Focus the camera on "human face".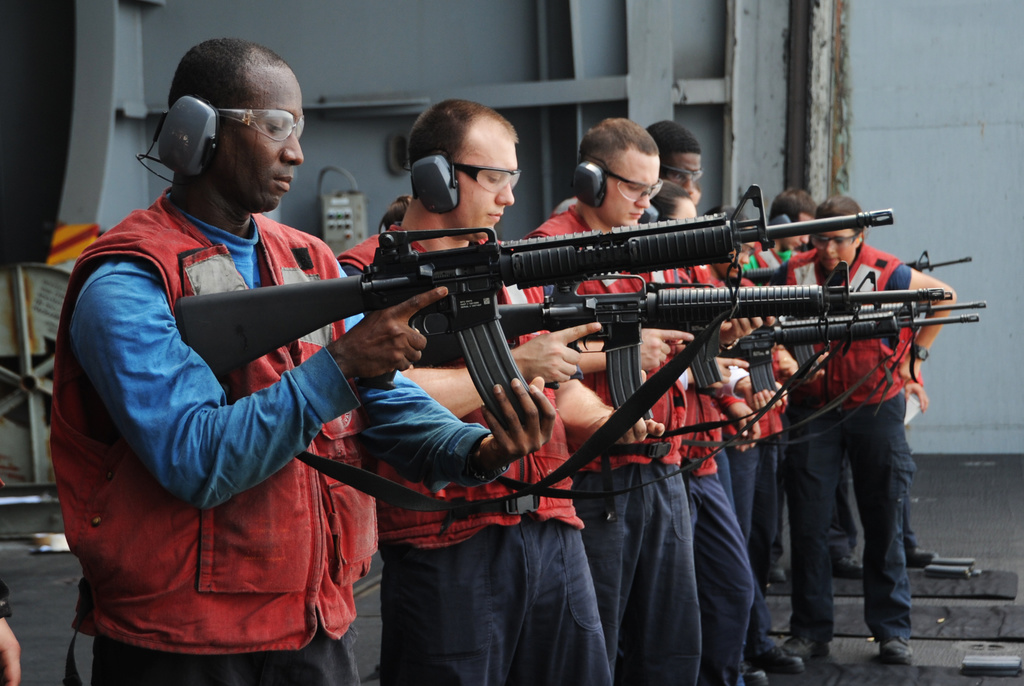
Focus region: pyautogui.locateOnScreen(667, 154, 701, 190).
